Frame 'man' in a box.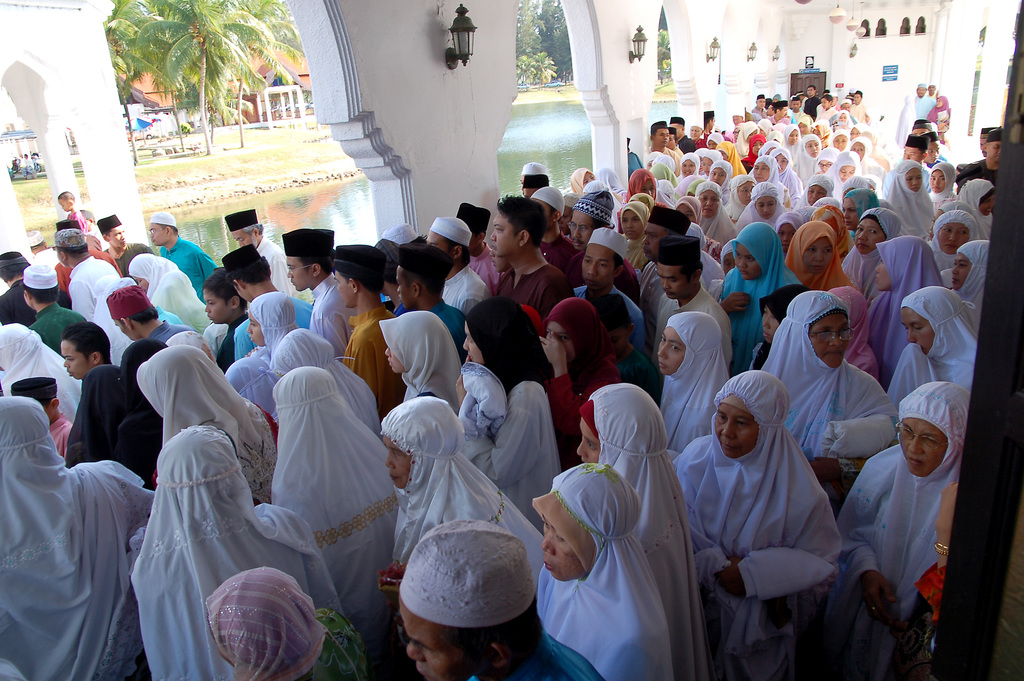
(x1=0, y1=250, x2=68, y2=329).
